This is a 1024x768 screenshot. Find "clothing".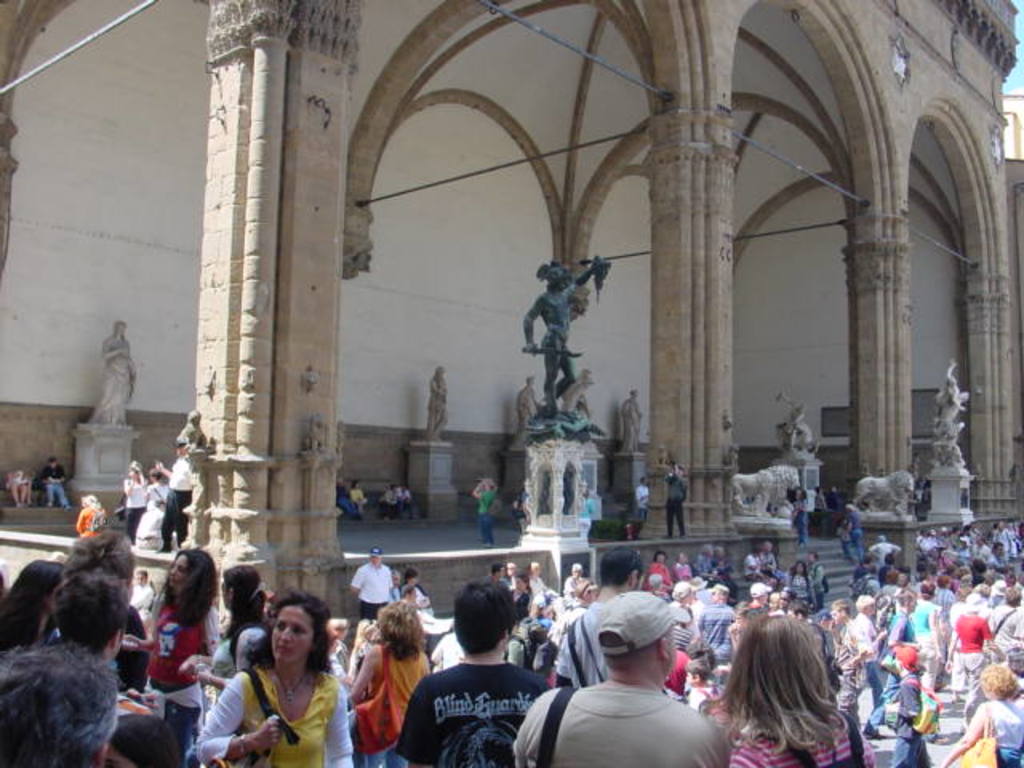
Bounding box: <region>190, 656, 350, 766</region>.
